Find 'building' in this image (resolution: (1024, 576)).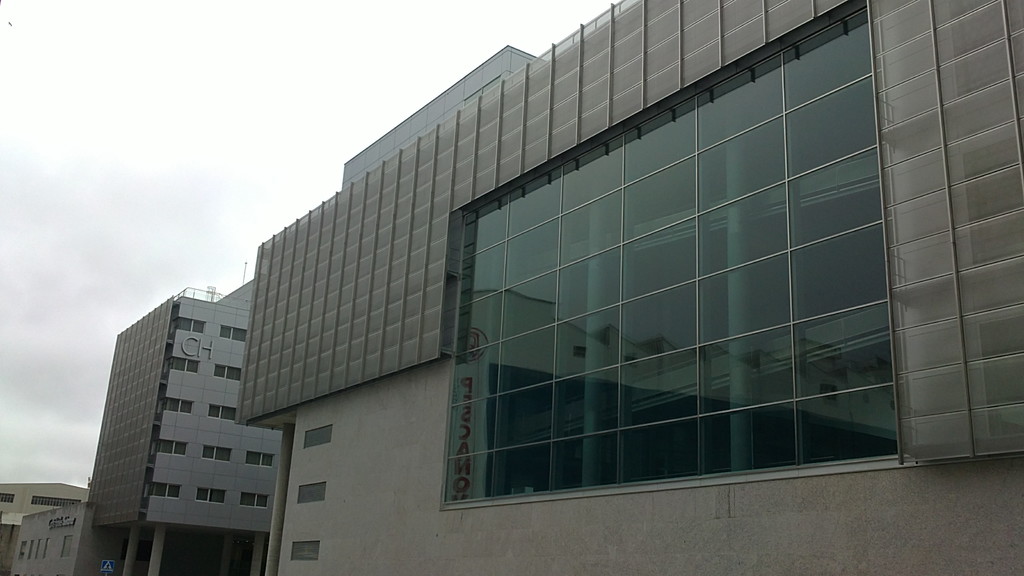
[86,278,274,575].
